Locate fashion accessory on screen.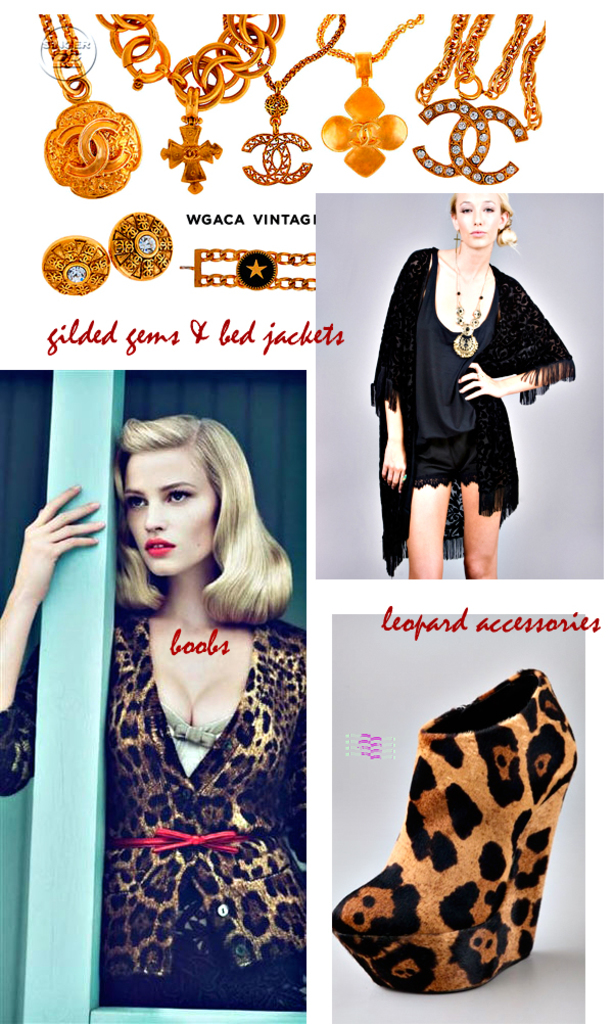
On screen at detection(40, 235, 112, 293).
